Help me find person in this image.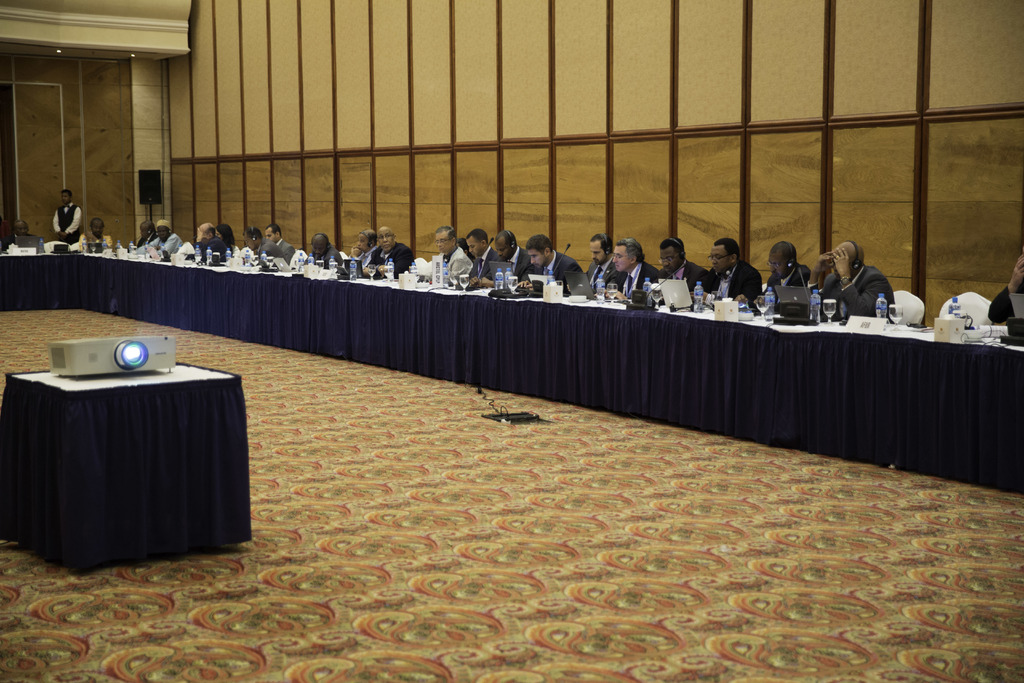
Found it: <bbox>750, 238, 817, 310</bbox>.
